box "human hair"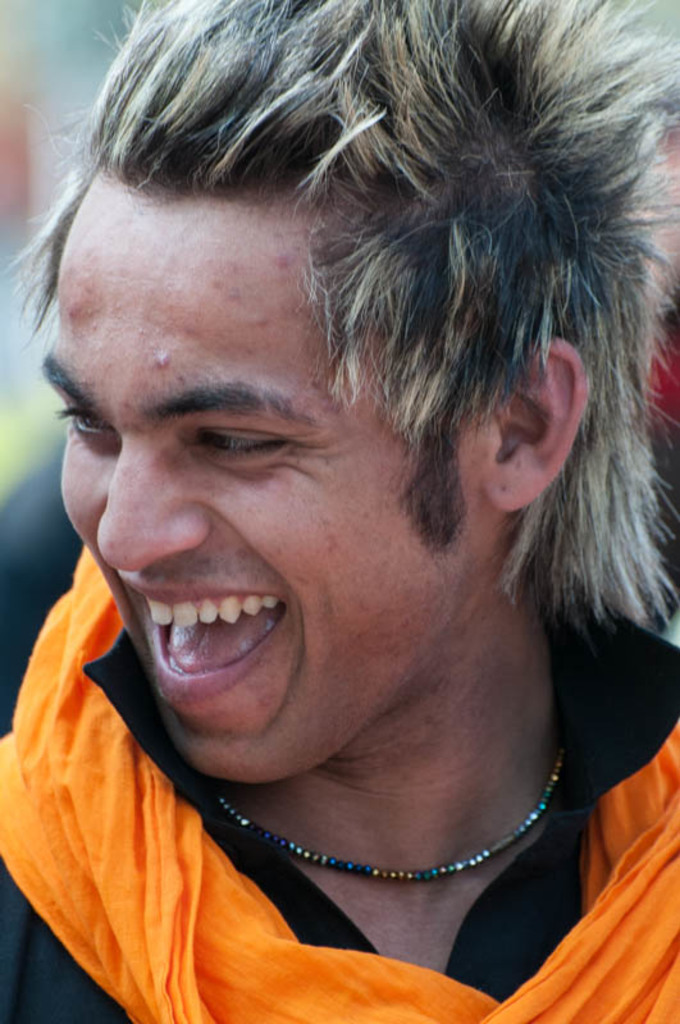
<bbox>19, 0, 644, 753</bbox>
